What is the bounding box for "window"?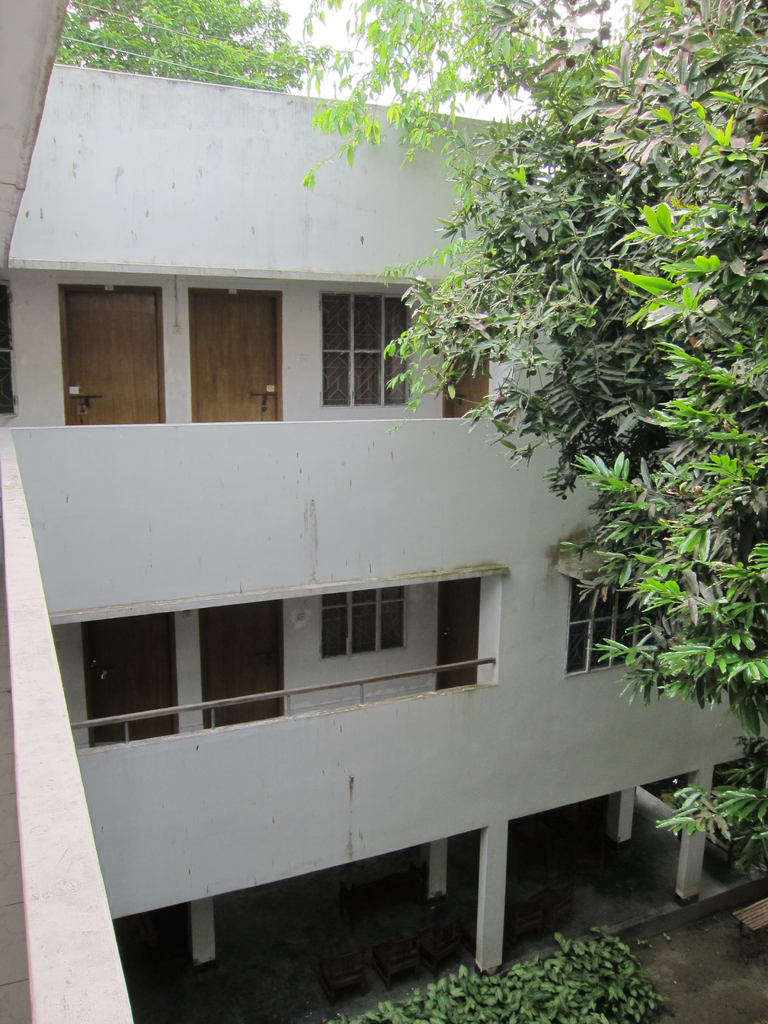
bbox=(0, 278, 19, 417).
